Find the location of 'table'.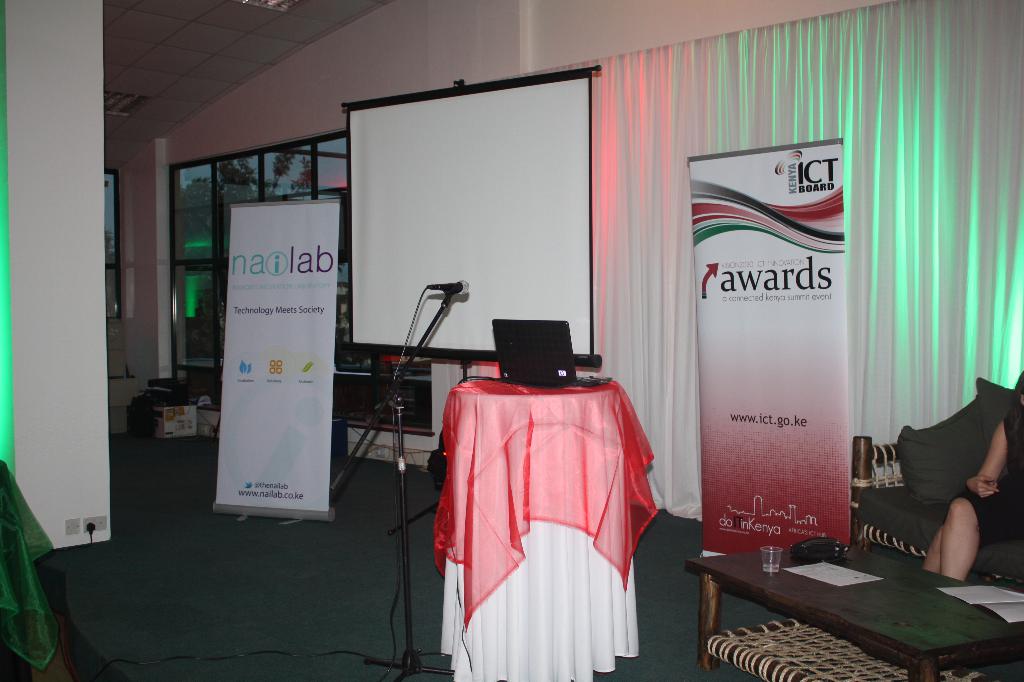
Location: [x1=686, y1=538, x2=1023, y2=678].
